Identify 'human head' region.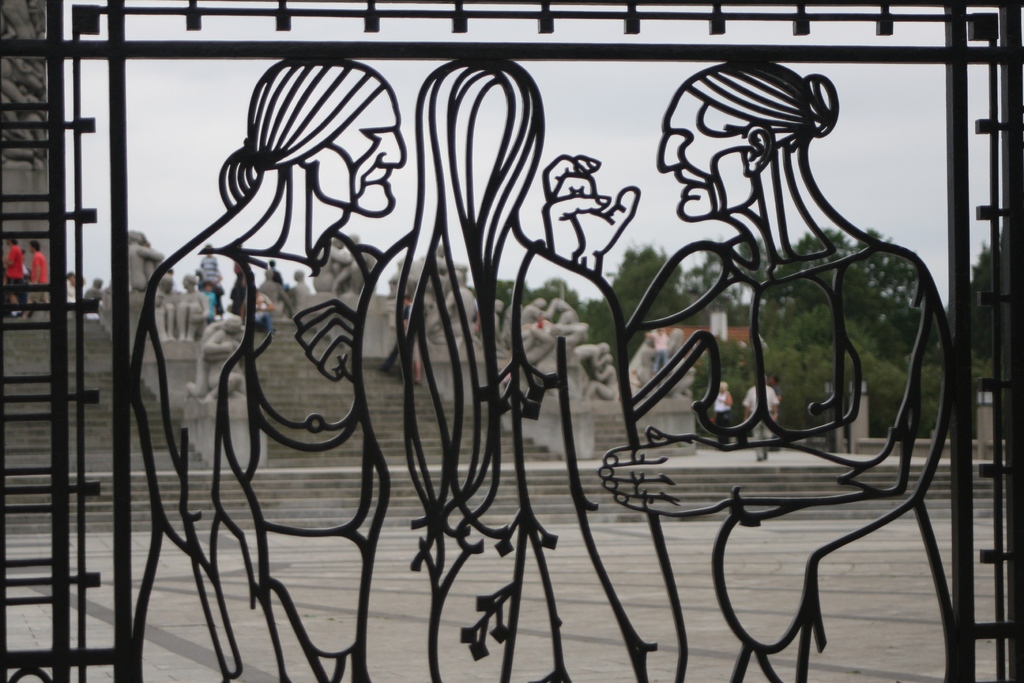
Region: crop(26, 241, 42, 256).
